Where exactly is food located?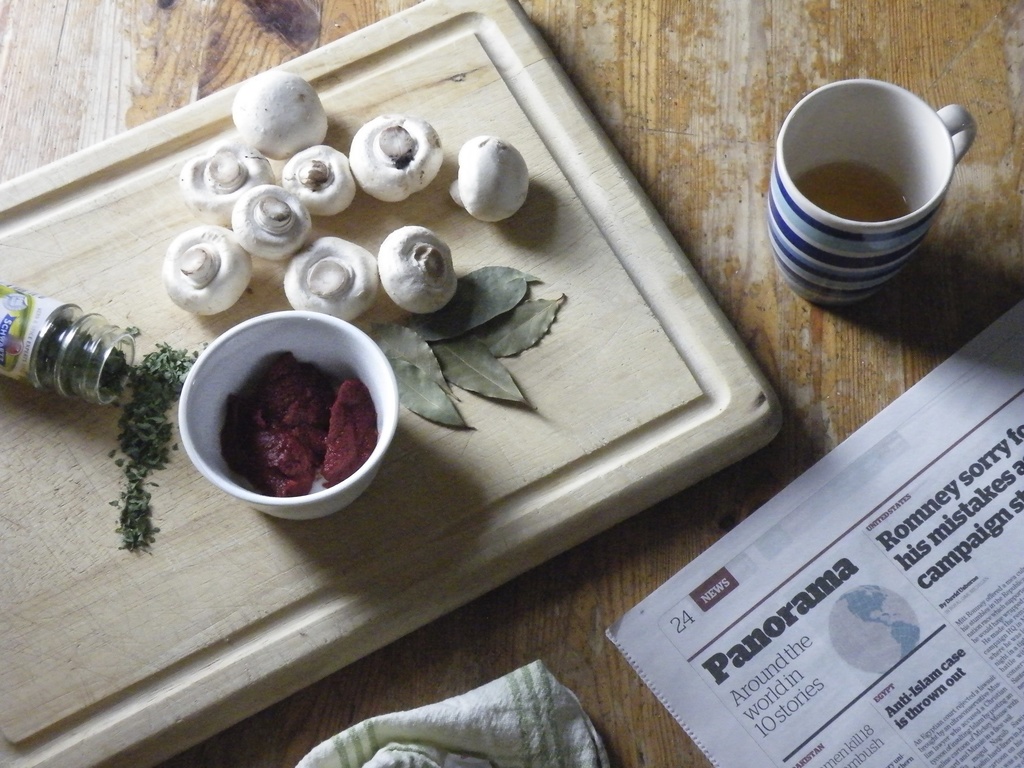
Its bounding box is <bbox>221, 352, 380, 497</bbox>.
